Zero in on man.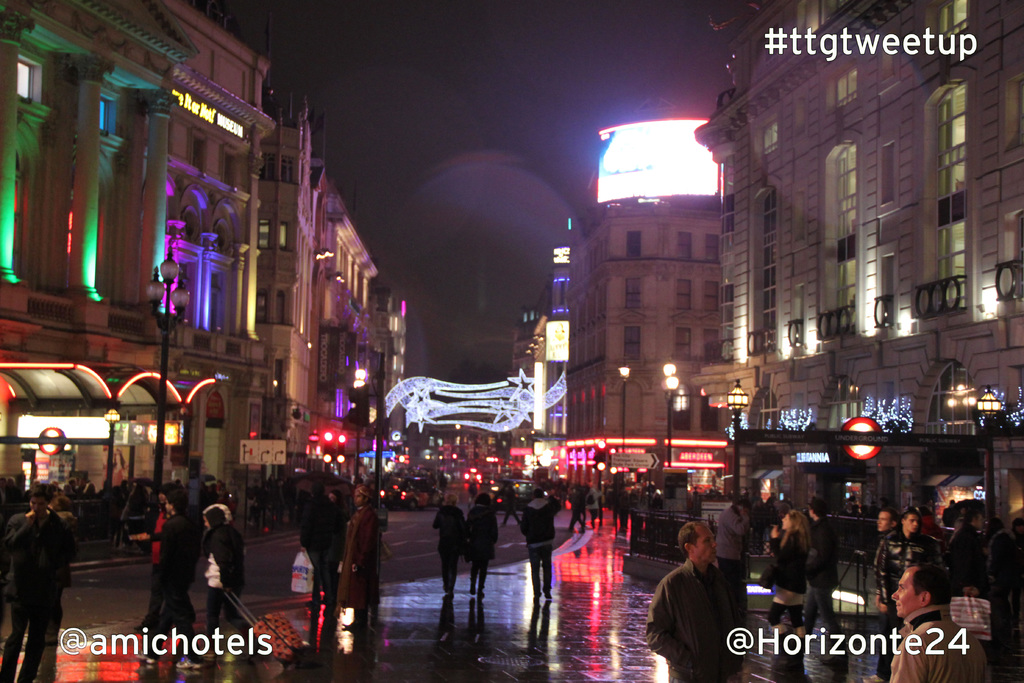
Zeroed in: (0,482,67,682).
